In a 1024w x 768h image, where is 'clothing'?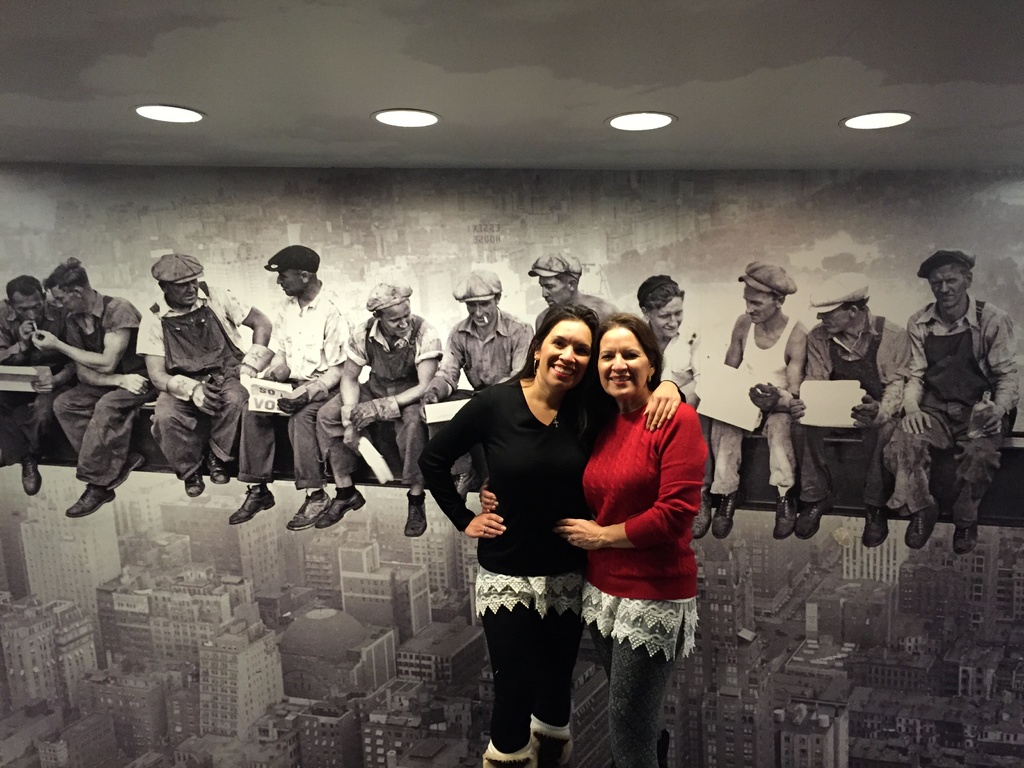
rect(241, 273, 353, 486).
